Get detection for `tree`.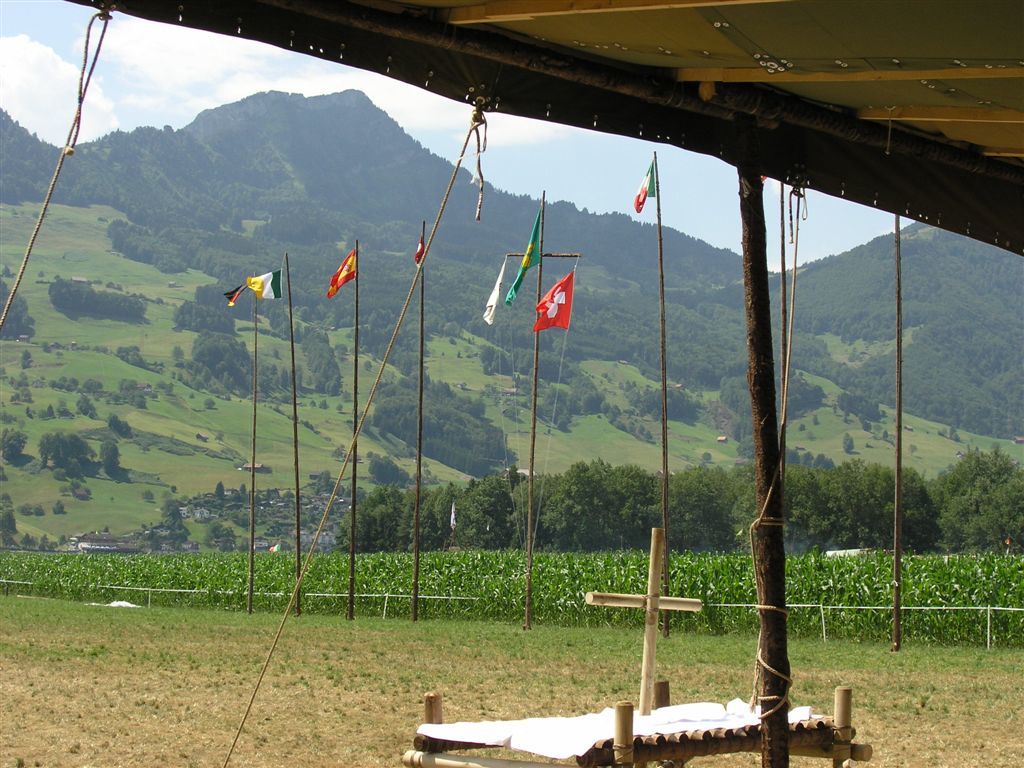
Detection: detection(338, 390, 350, 401).
